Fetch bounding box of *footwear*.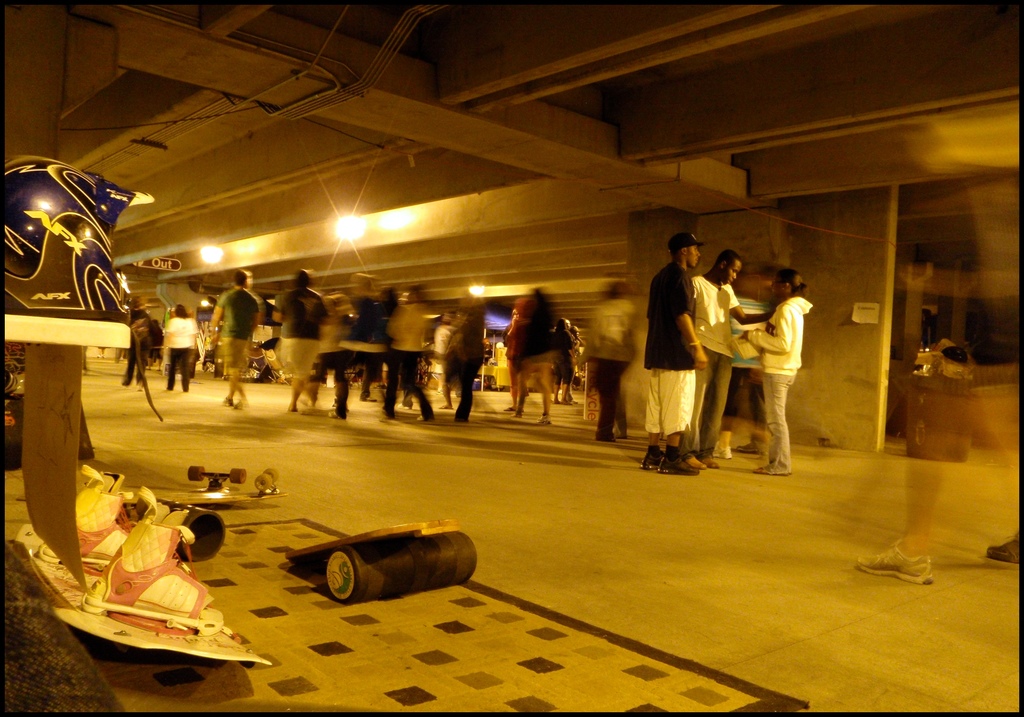
Bbox: select_region(658, 459, 701, 473).
